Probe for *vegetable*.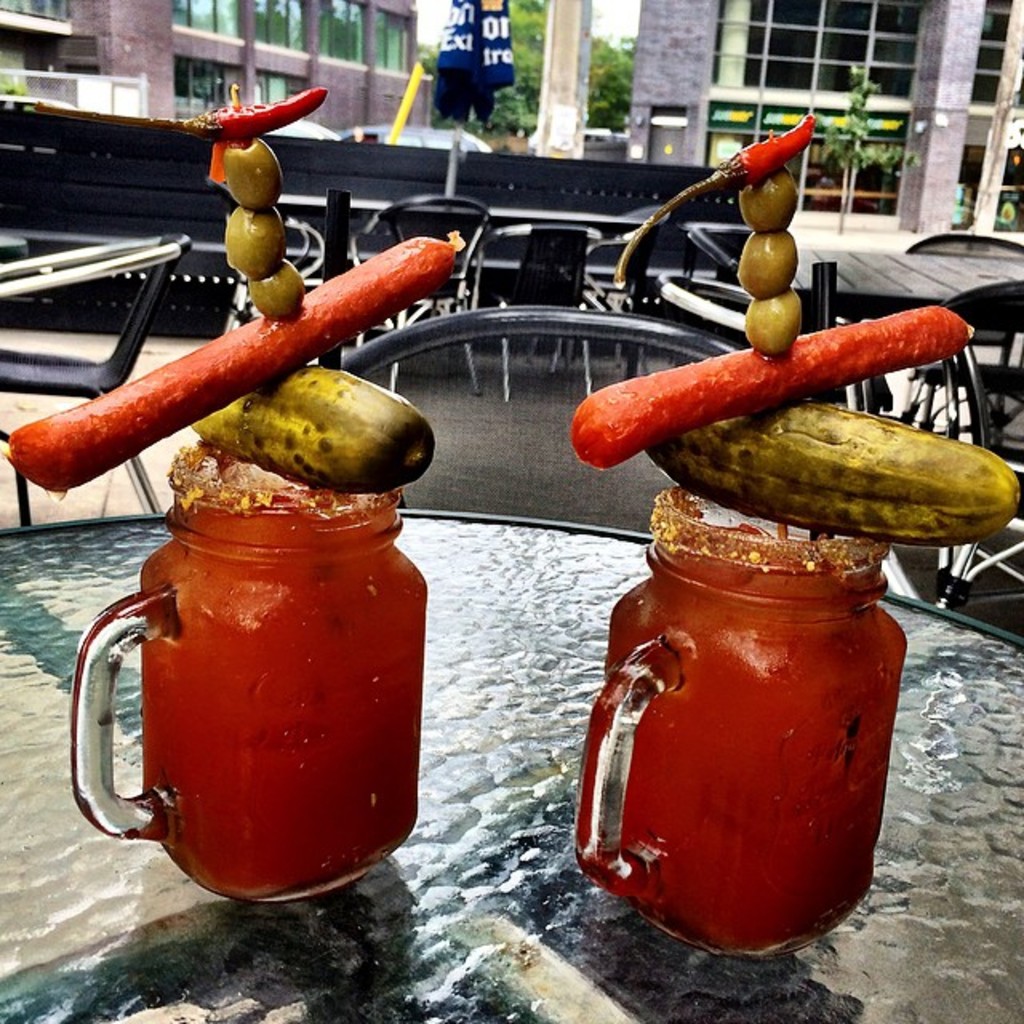
Probe result: {"x1": 222, "y1": 205, "x2": 293, "y2": 277}.
